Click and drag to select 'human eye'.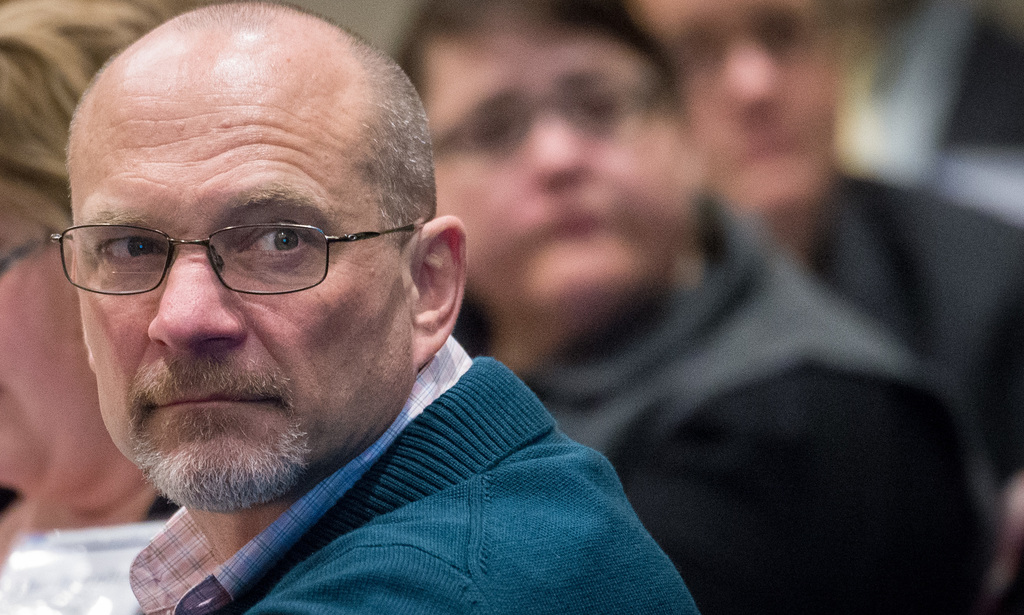
Selection: 214 217 323 274.
